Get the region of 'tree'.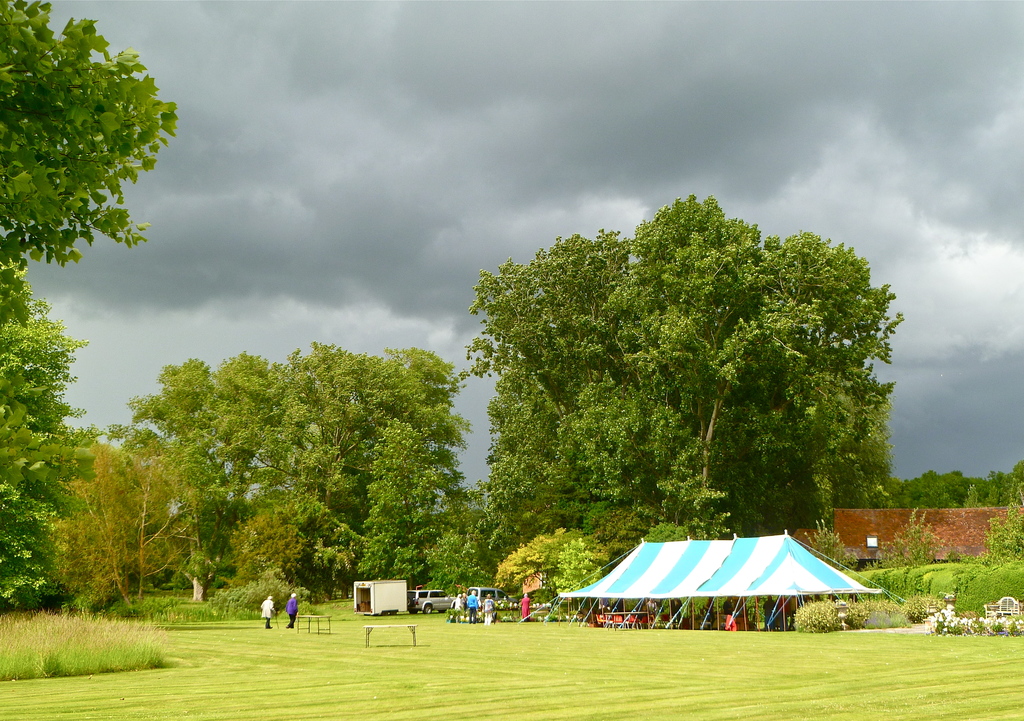
{"left": 242, "top": 334, "right": 470, "bottom": 596}.
